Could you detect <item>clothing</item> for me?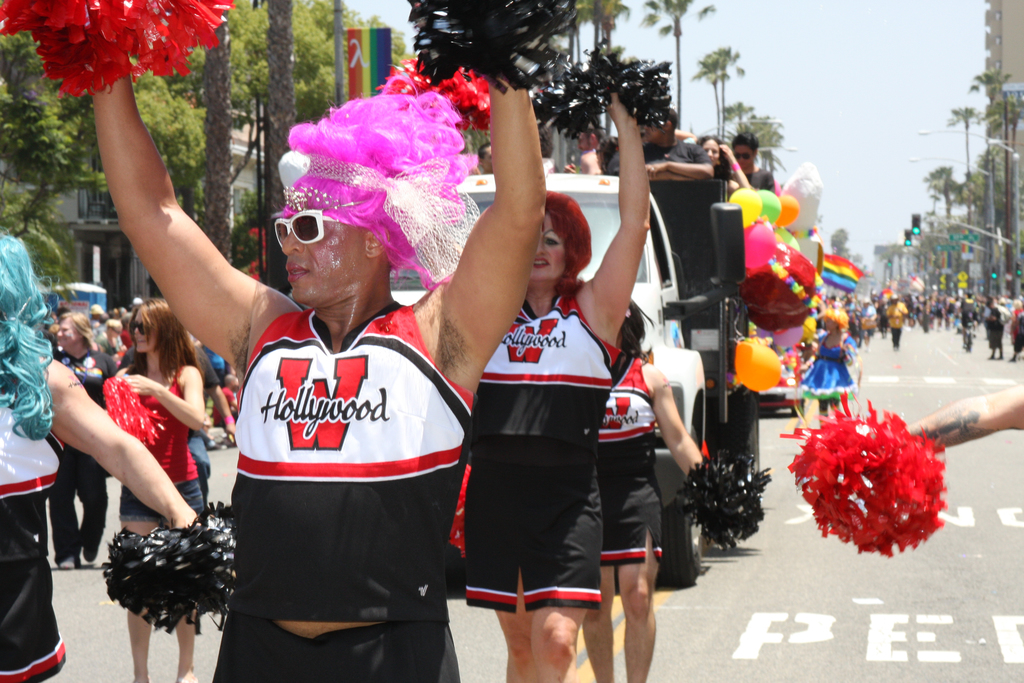
Detection result: pyautogui.locateOnScreen(461, 277, 621, 609).
